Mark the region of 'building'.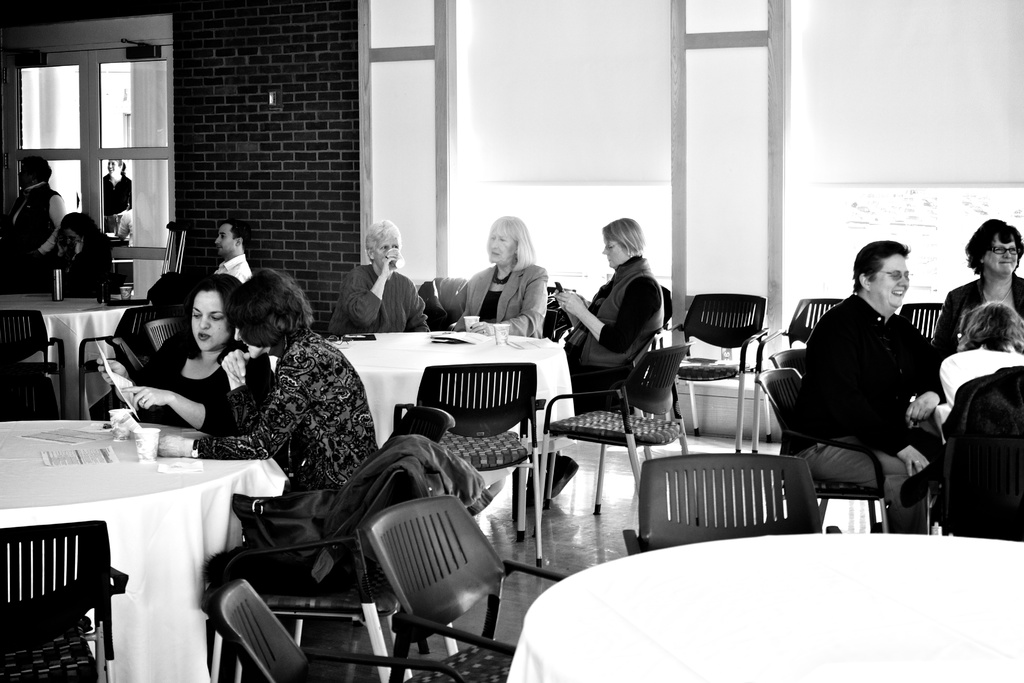
Region: bbox=(0, 0, 1023, 682).
